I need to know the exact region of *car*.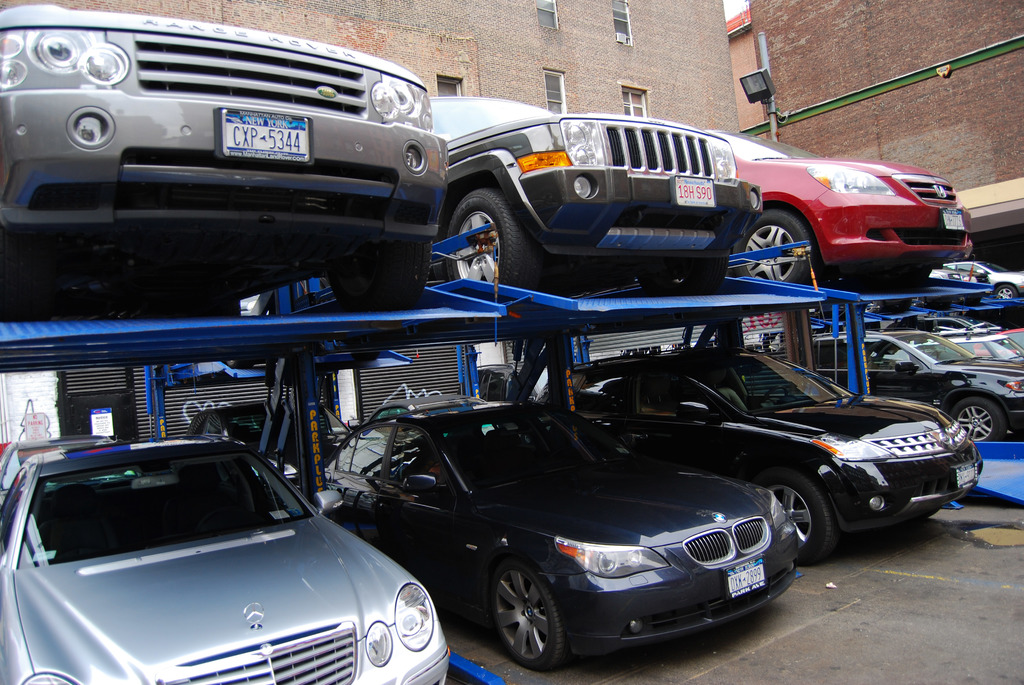
Region: select_region(239, 295, 259, 319).
